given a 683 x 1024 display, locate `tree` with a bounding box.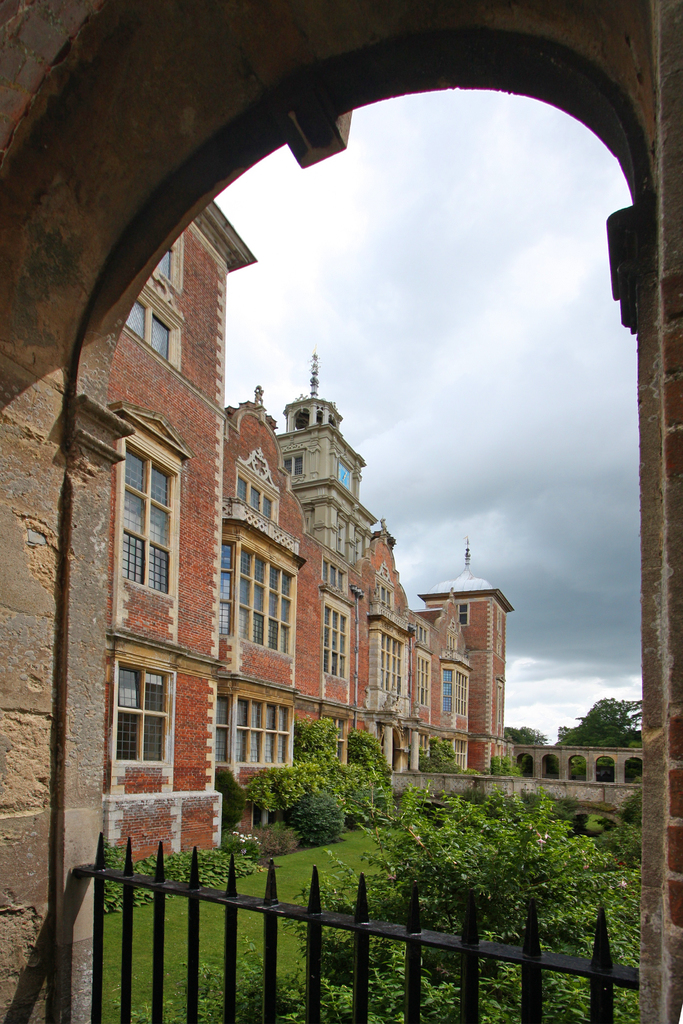
Located: l=288, t=799, r=630, b=1023.
